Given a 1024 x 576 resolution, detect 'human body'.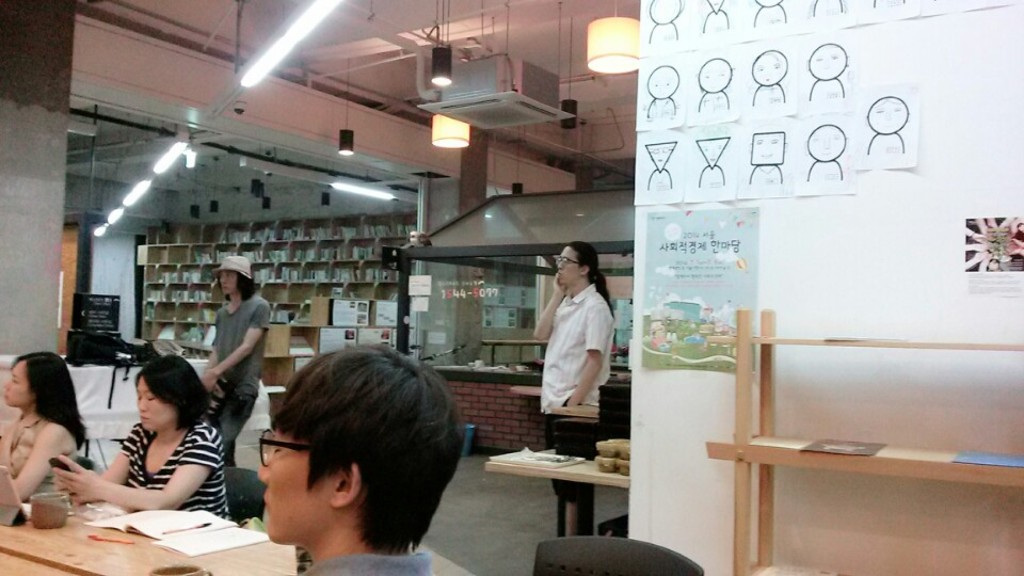
Rect(0, 406, 81, 509).
